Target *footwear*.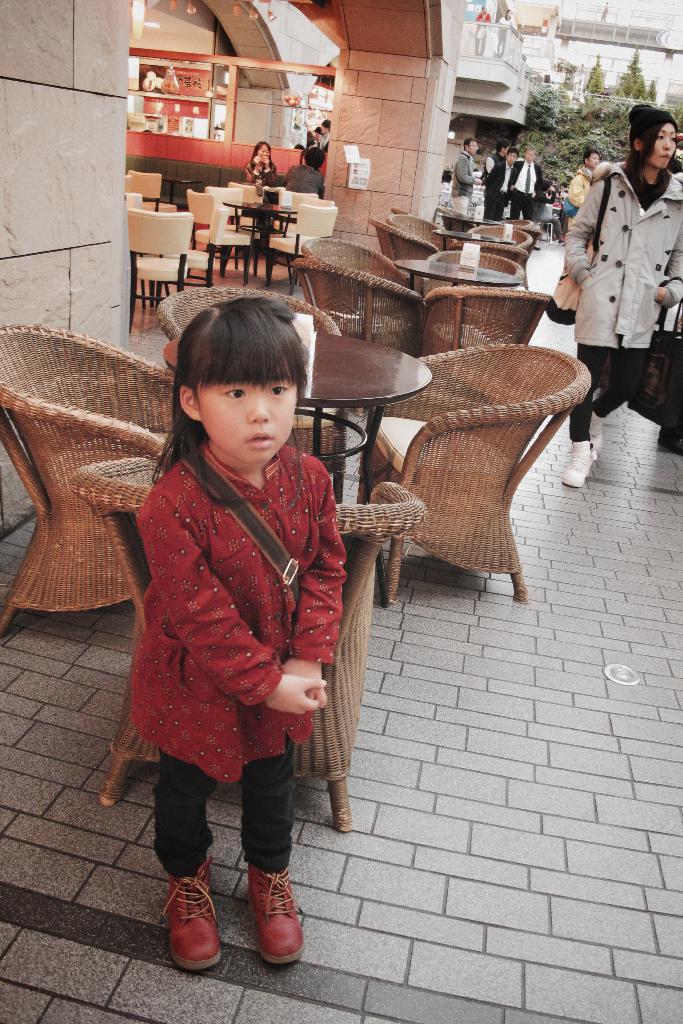
Target region: bbox=[592, 404, 602, 444].
